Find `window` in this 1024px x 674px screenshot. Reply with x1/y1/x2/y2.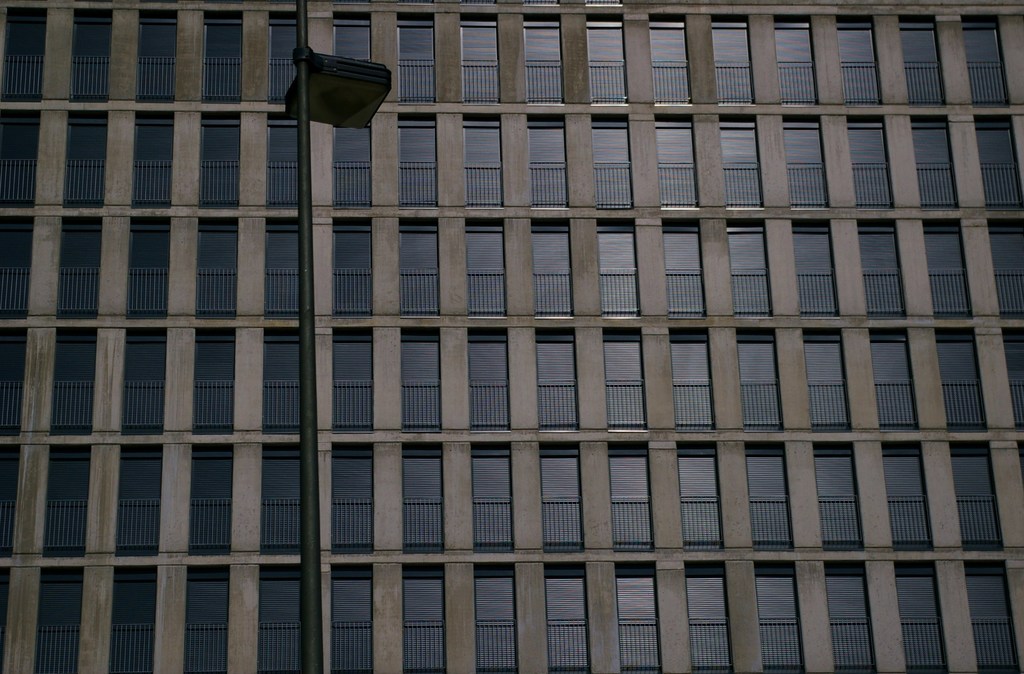
605/336/651/429.
